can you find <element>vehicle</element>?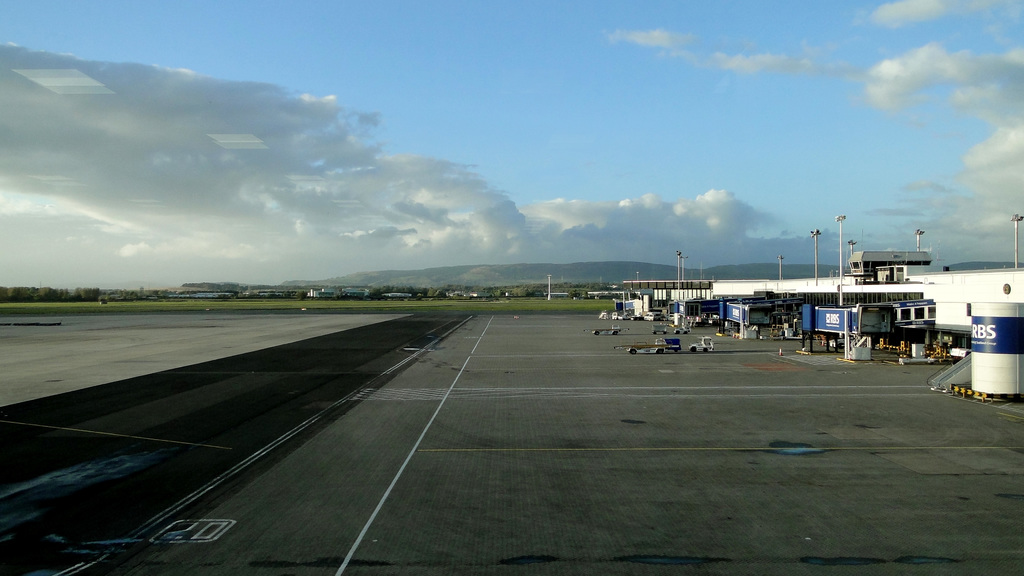
Yes, bounding box: box=[583, 324, 628, 336].
